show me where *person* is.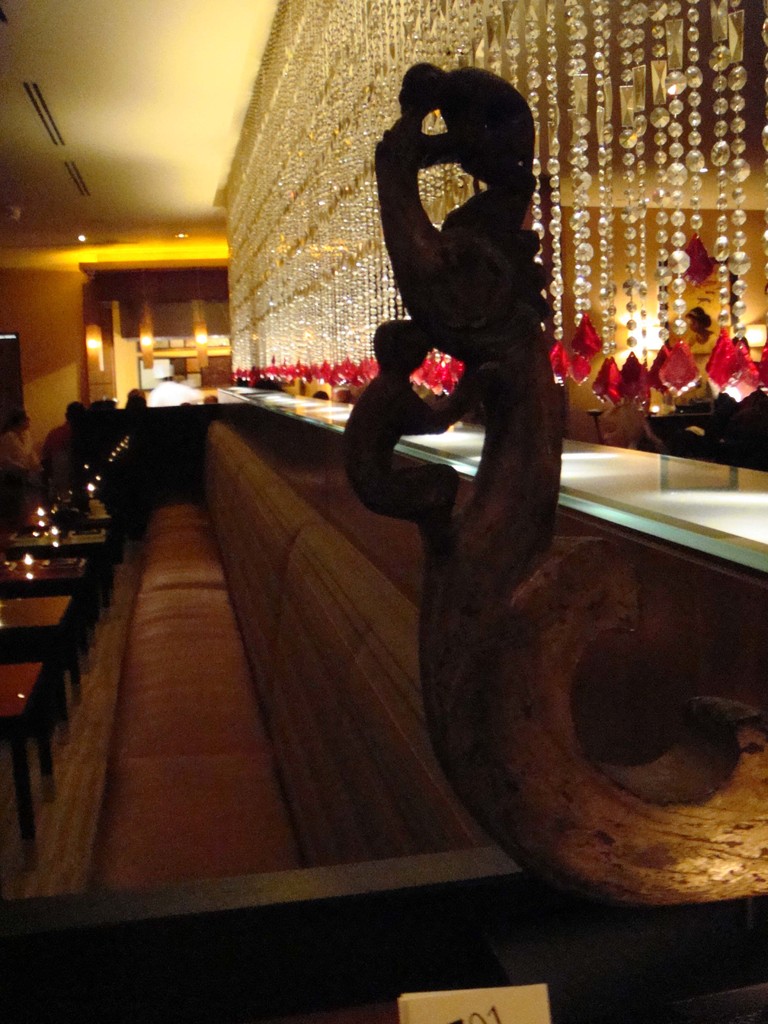
*person* is at box(41, 395, 90, 476).
